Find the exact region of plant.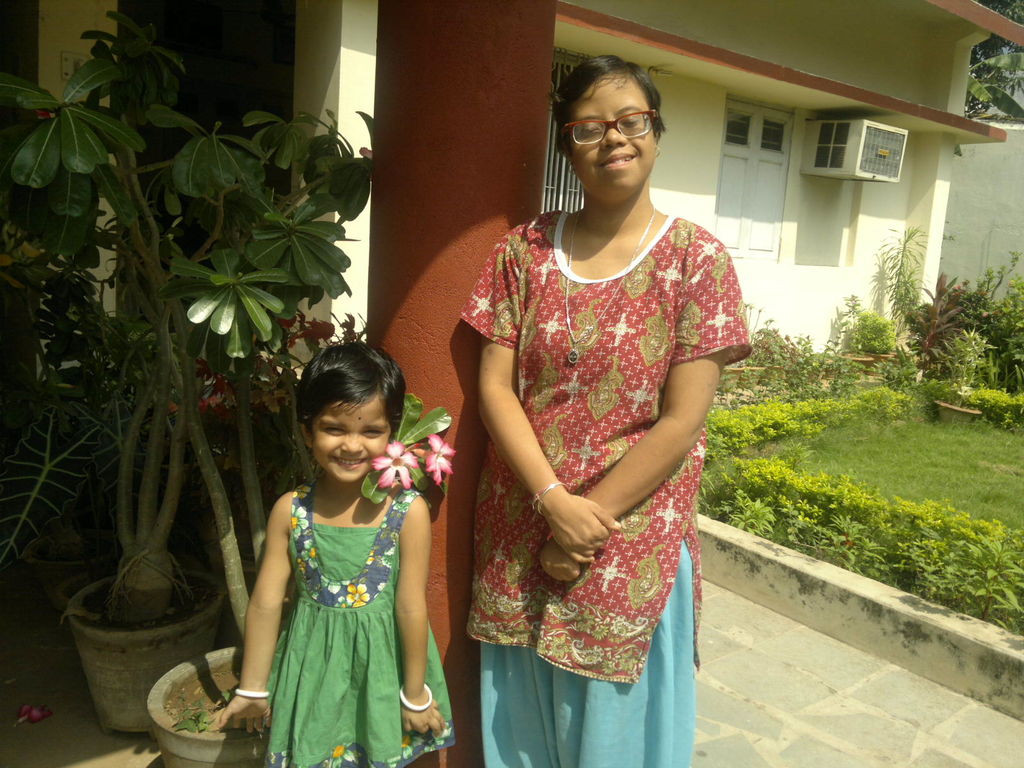
Exact region: box(796, 333, 817, 365).
